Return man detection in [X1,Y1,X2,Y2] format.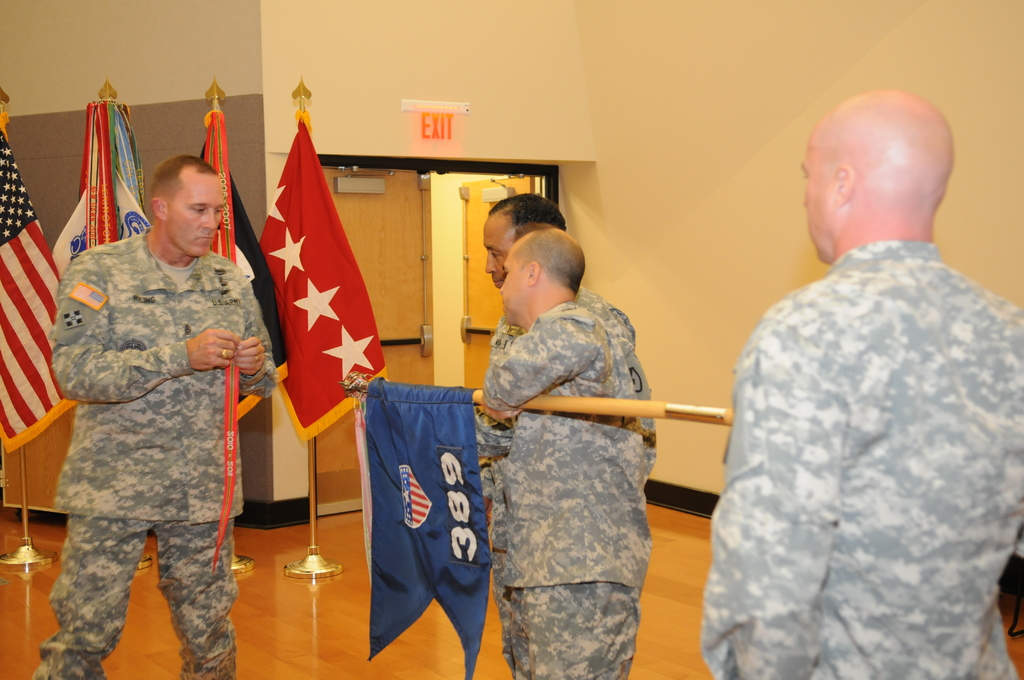
[28,153,278,679].
